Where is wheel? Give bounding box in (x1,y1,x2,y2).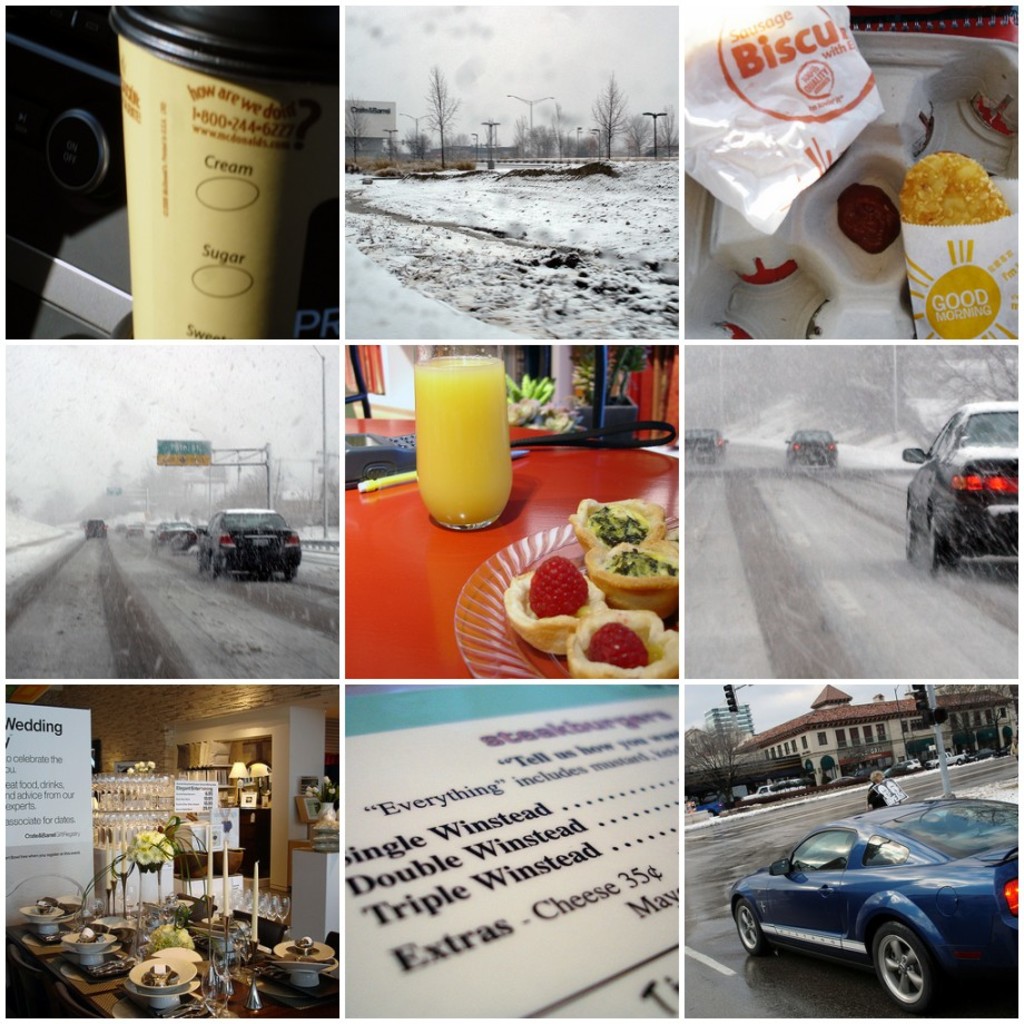
(924,515,959,574).
